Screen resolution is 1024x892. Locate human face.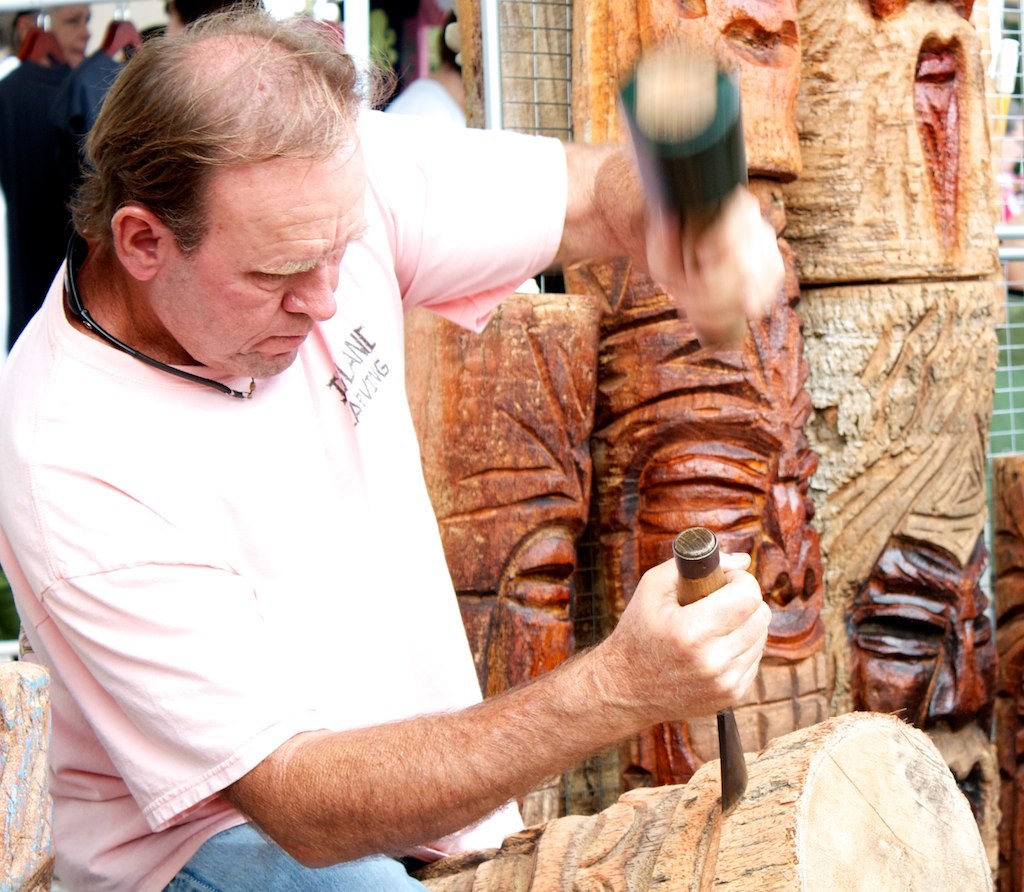
(168,141,356,371).
